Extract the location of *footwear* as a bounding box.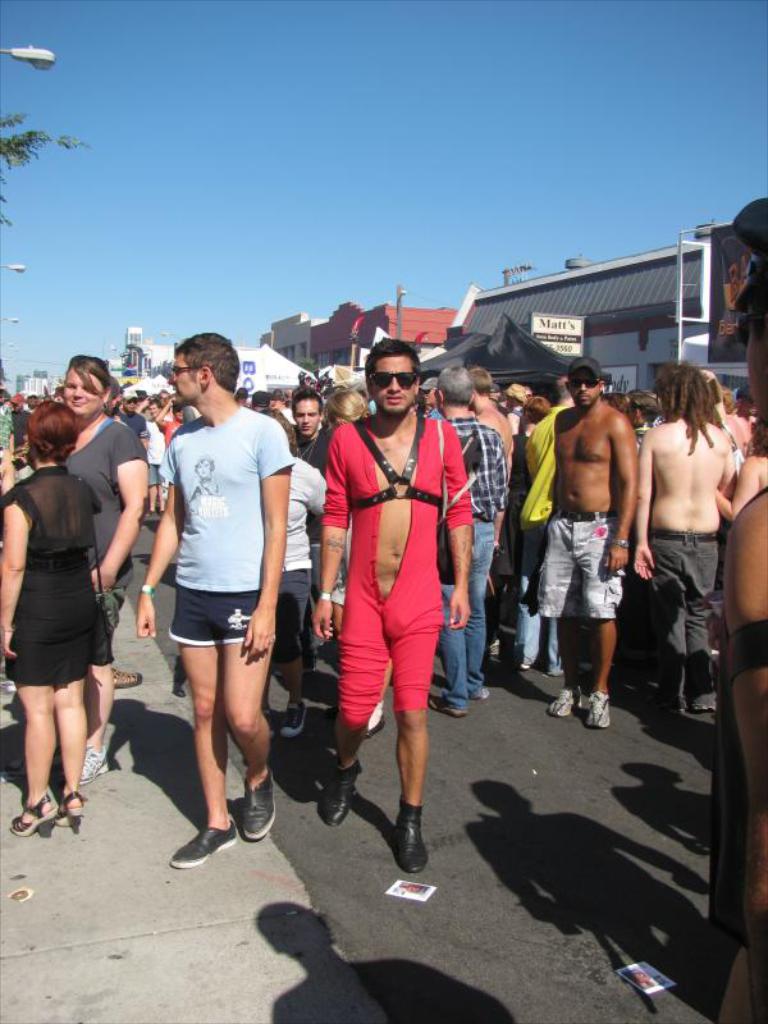
239/764/278/841.
